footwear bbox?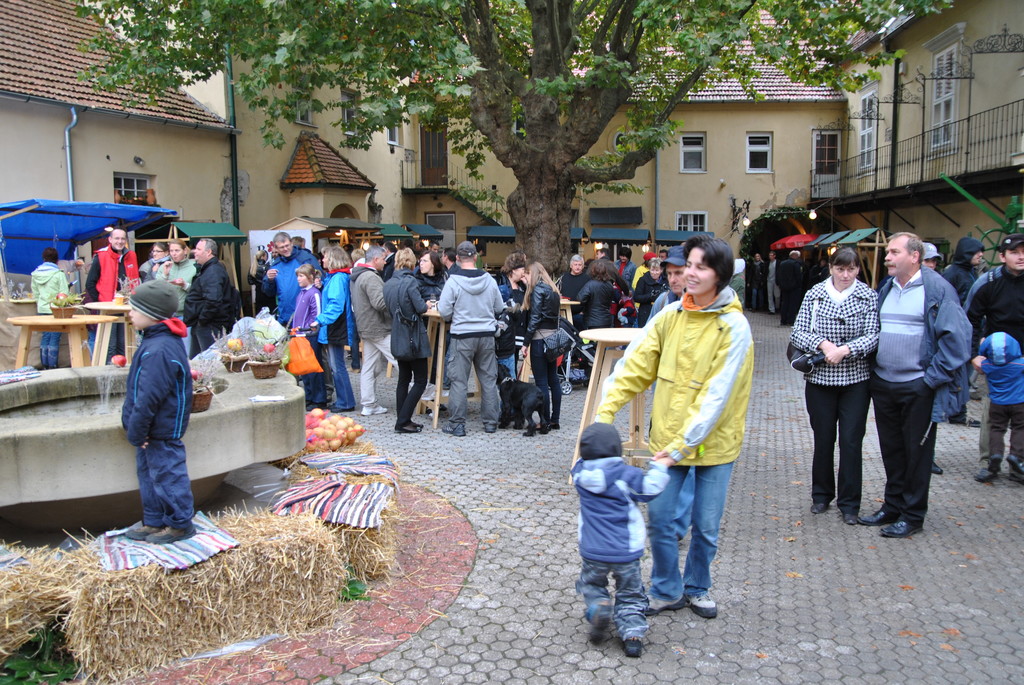
locate(812, 502, 833, 515)
